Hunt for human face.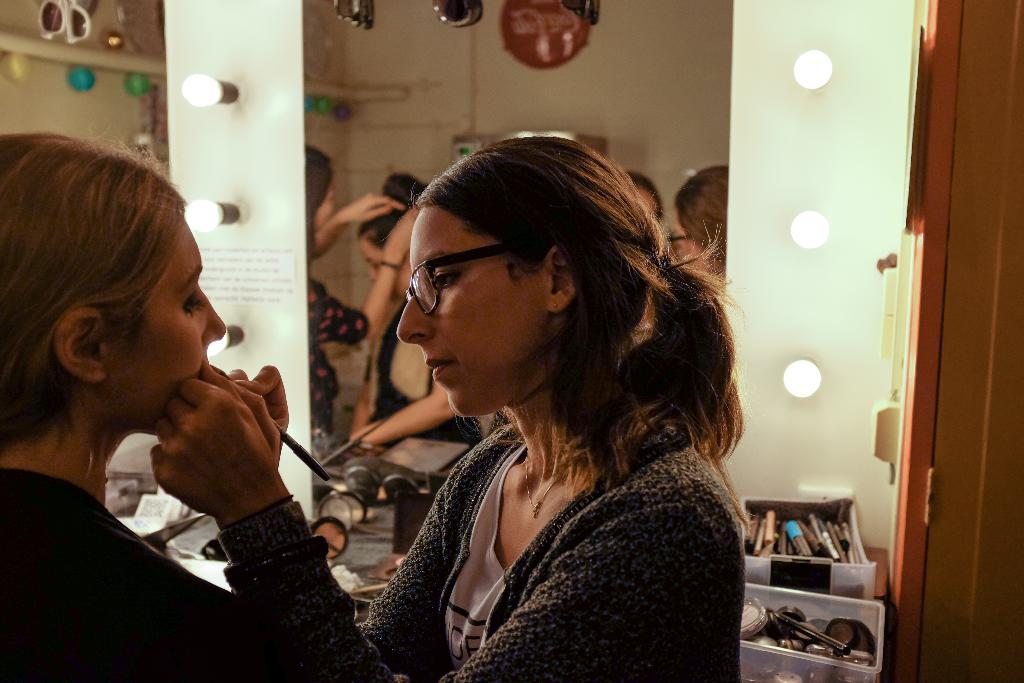
Hunted down at <bbox>358, 234, 412, 292</bbox>.
